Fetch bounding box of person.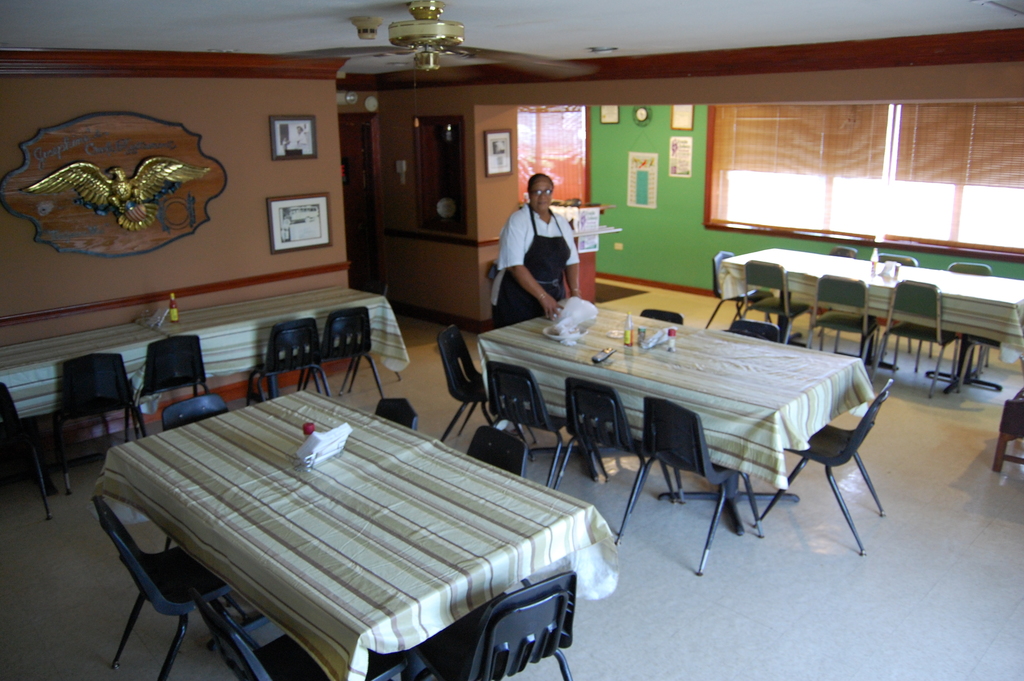
Bbox: 511, 164, 580, 320.
